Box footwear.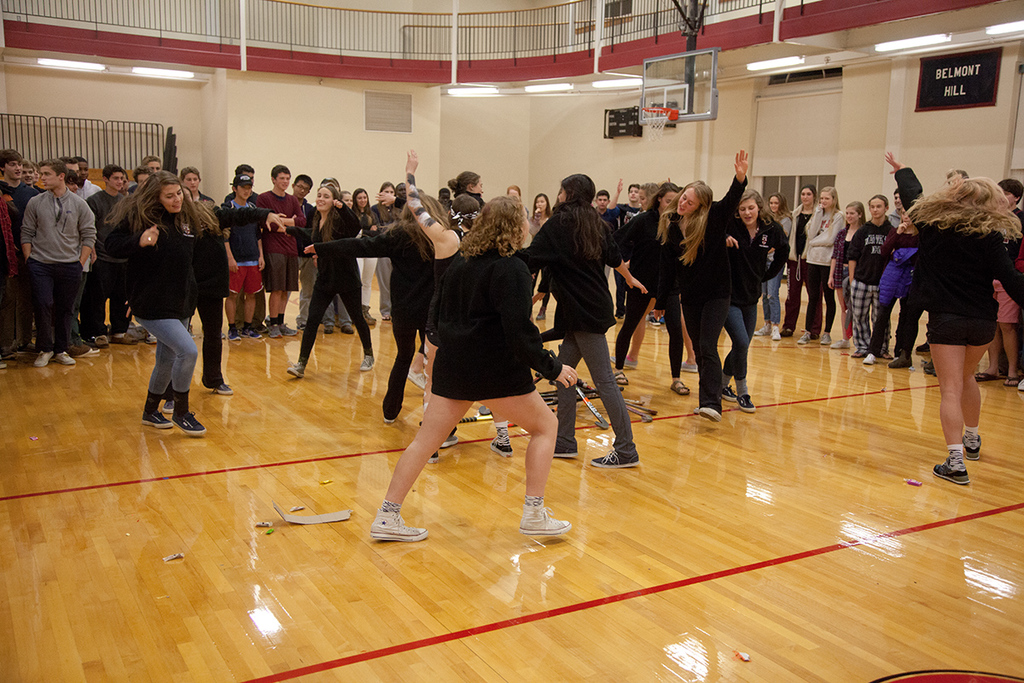
Rect(265, 322, 281, 339).
